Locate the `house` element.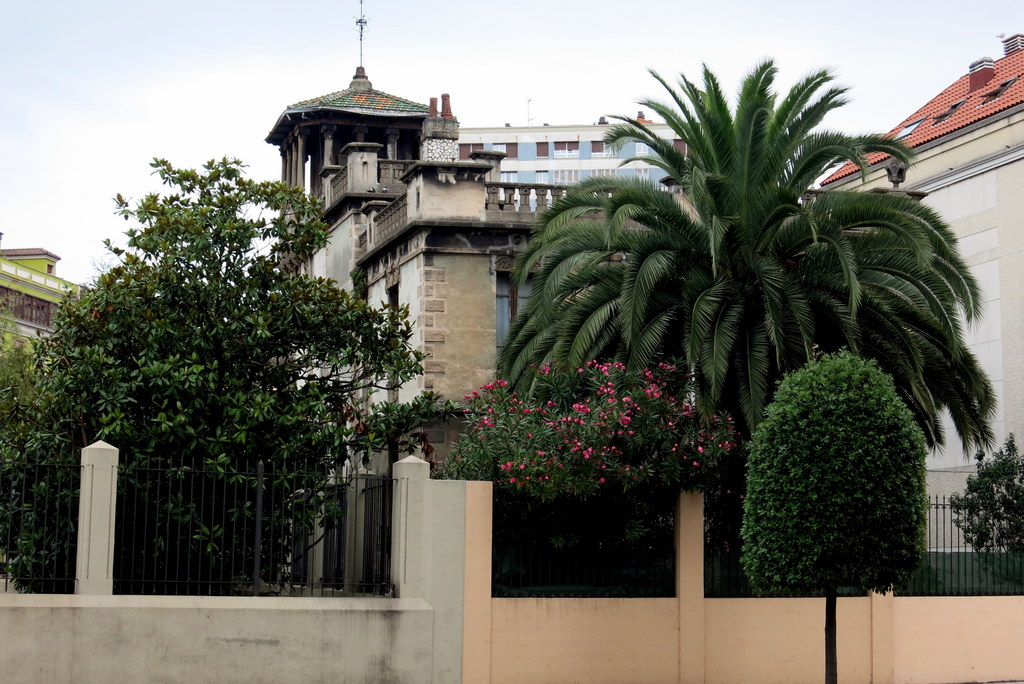
Element bbox: 787:51:1023:500.
